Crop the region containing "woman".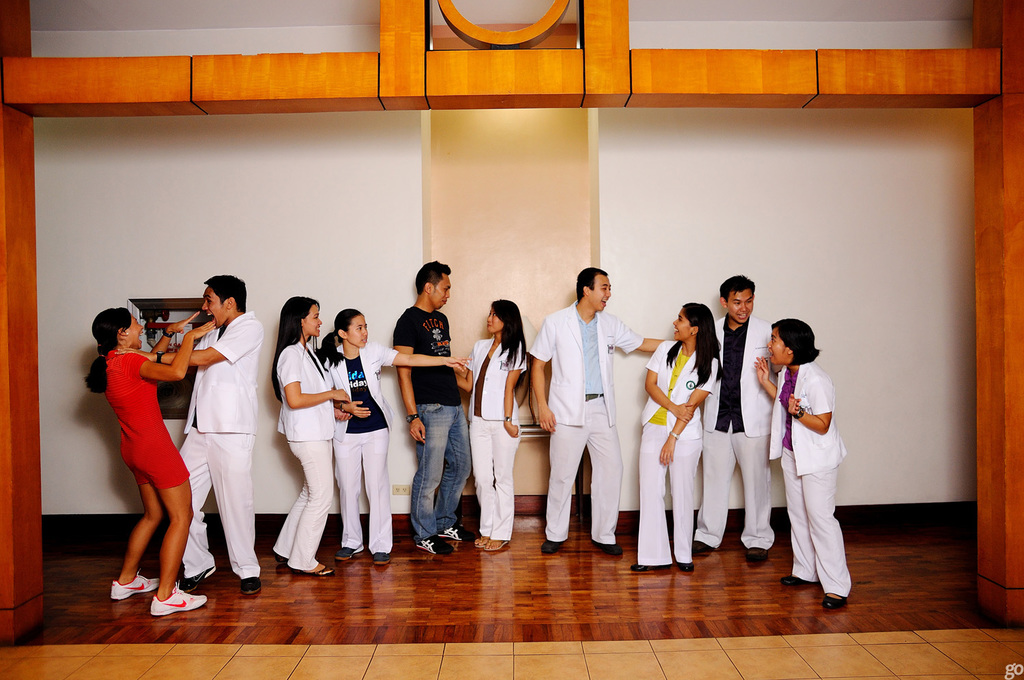
Crop region: Rect(87, 302, 199, 617).
